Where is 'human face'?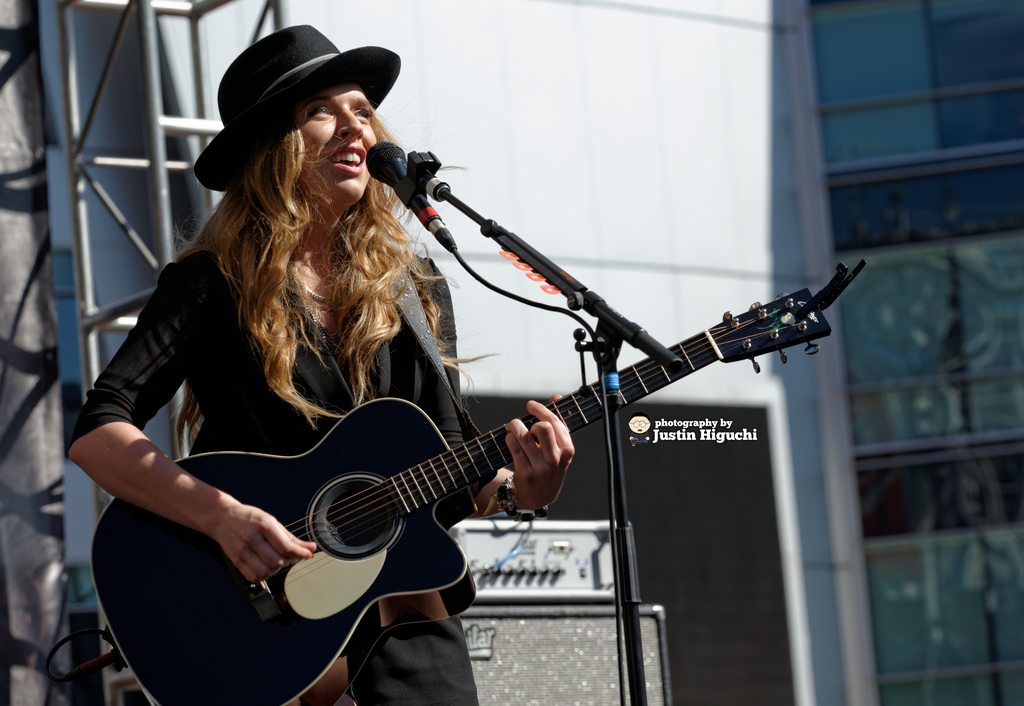
(left=296, top=84, right=380, bottom=210).
